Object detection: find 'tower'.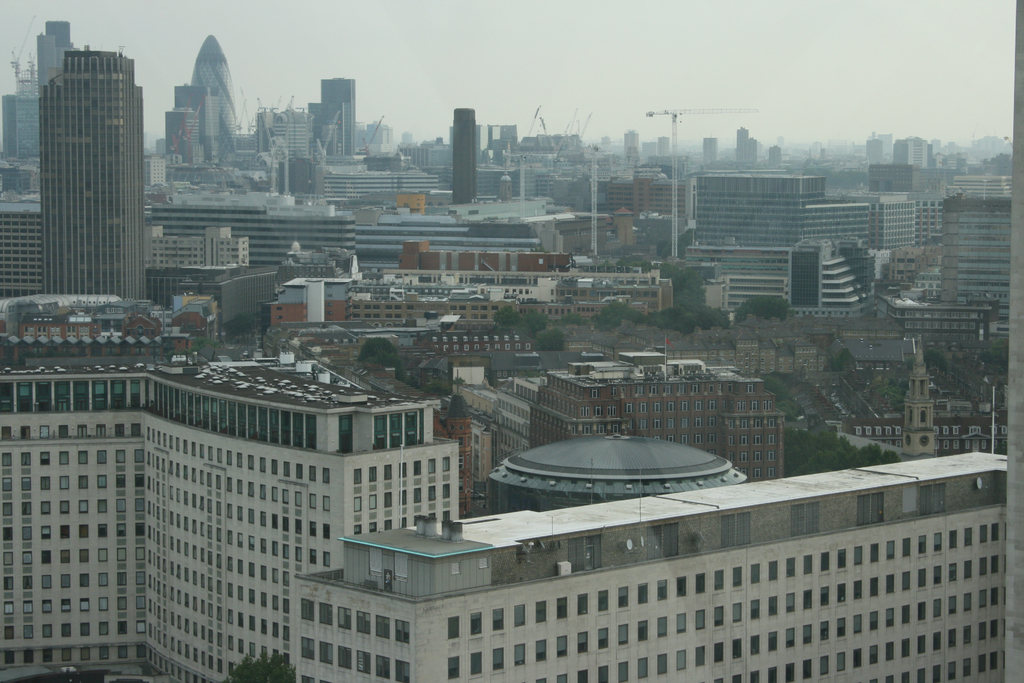
box=[47, 21, 68, 51].
